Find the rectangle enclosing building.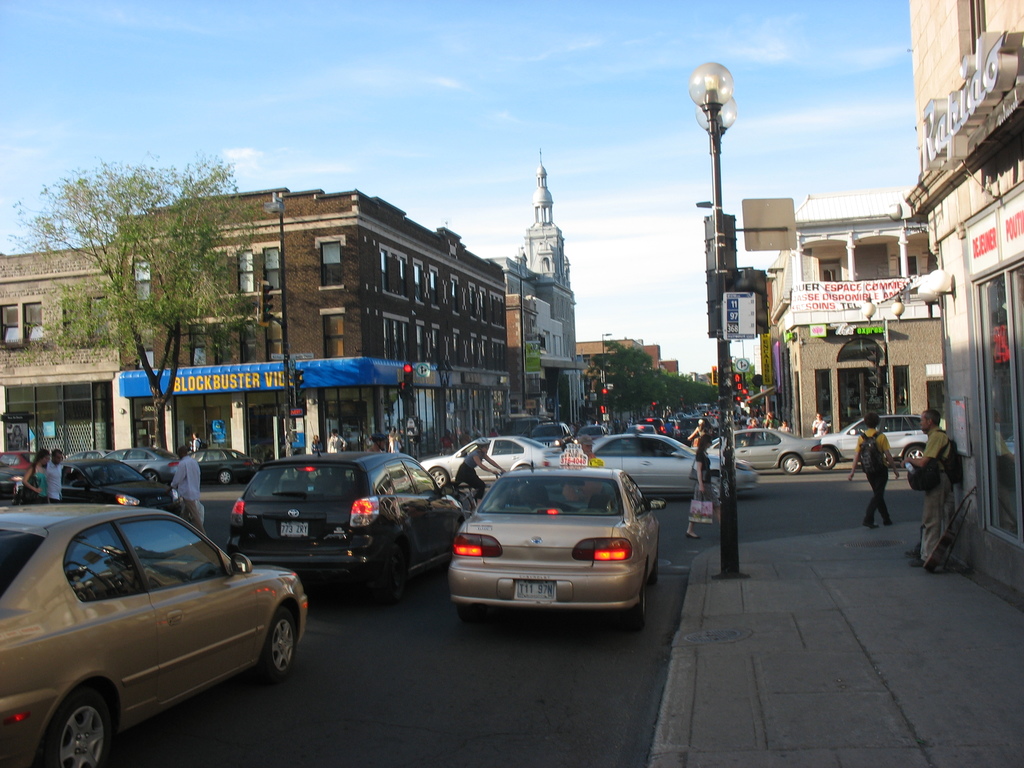
(0,183,513,476).
